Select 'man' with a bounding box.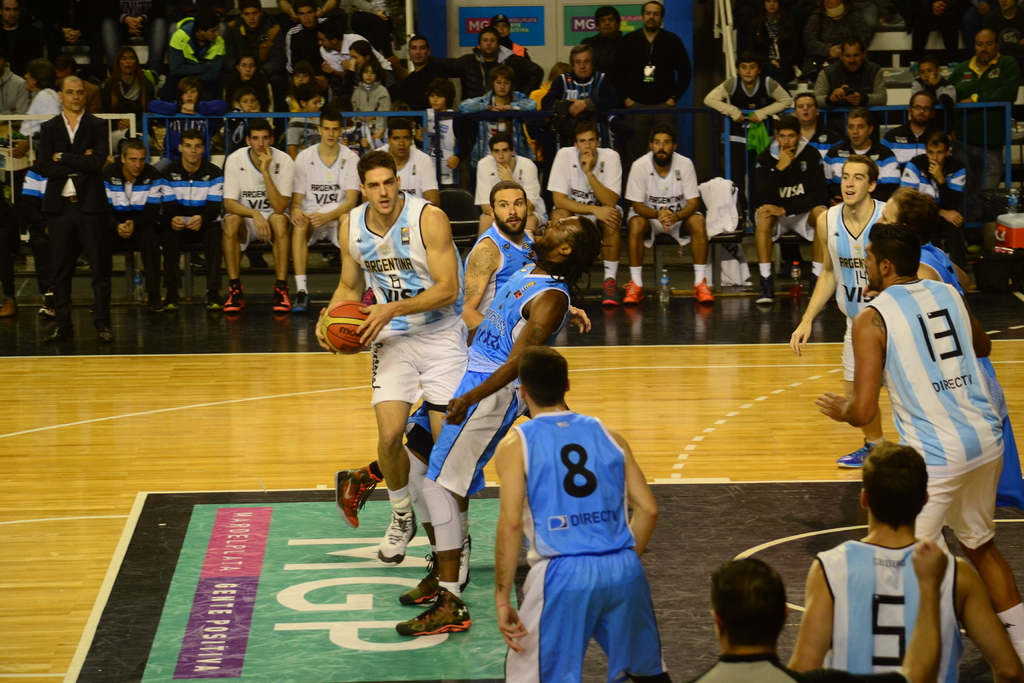
(159,10,237,105).
